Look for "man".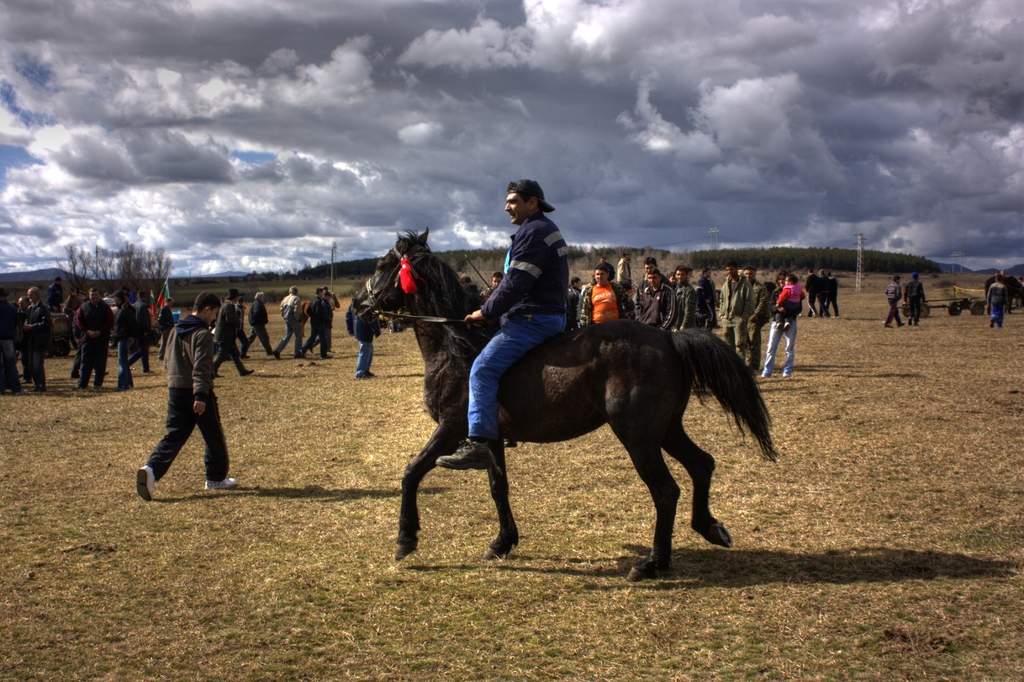
Found: 45/277/61/318.
